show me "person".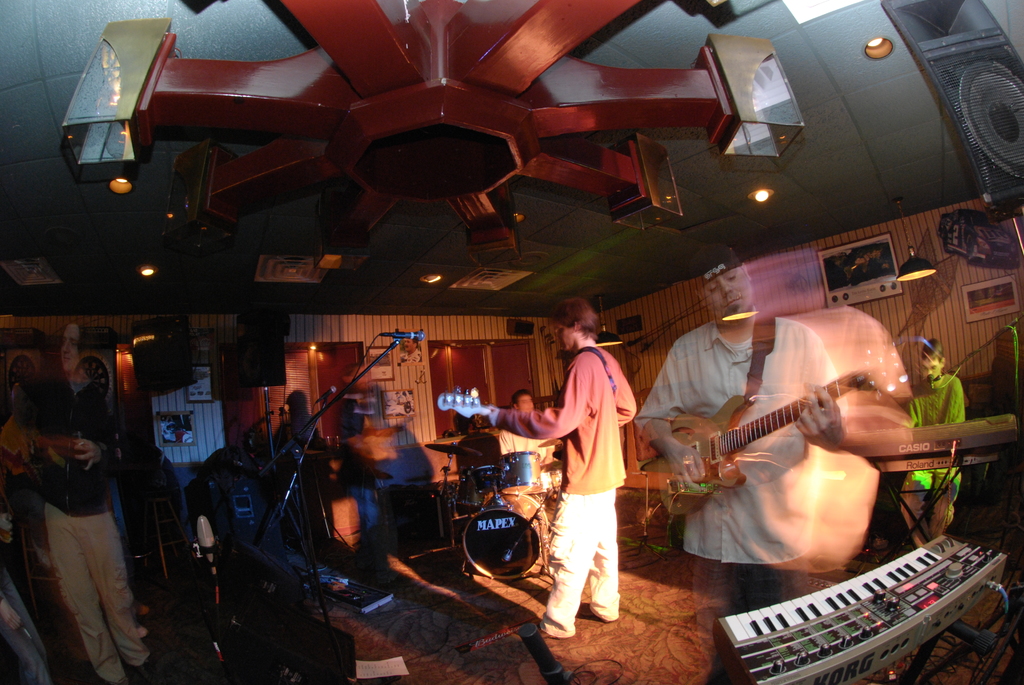
"person" is here: (637,242,847,684).
